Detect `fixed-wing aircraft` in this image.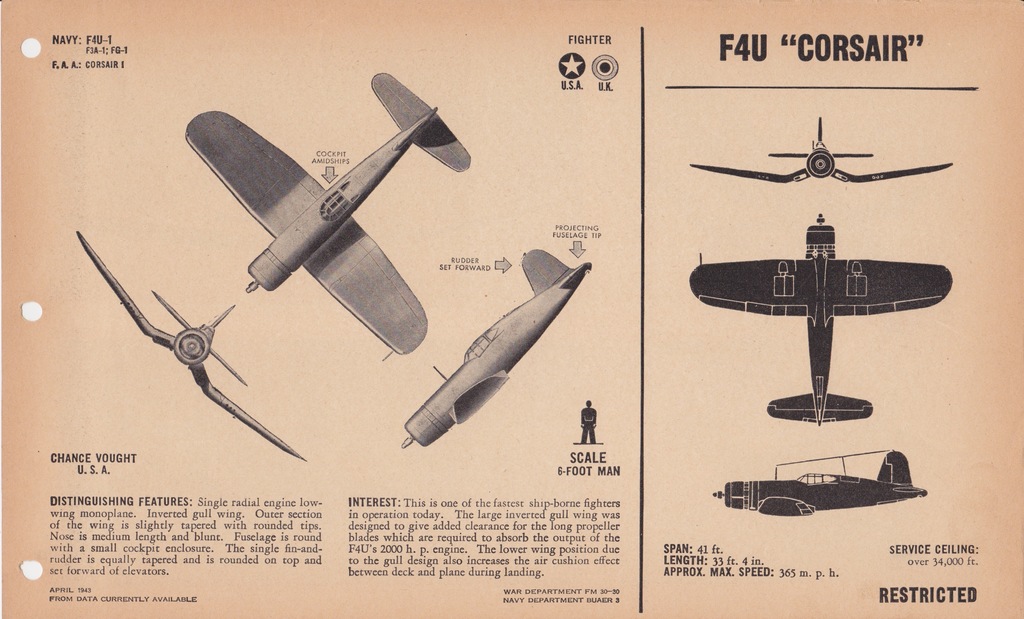
Detection: {"left": 178, "top": 72, "right": 472, "bottom": 355}.
